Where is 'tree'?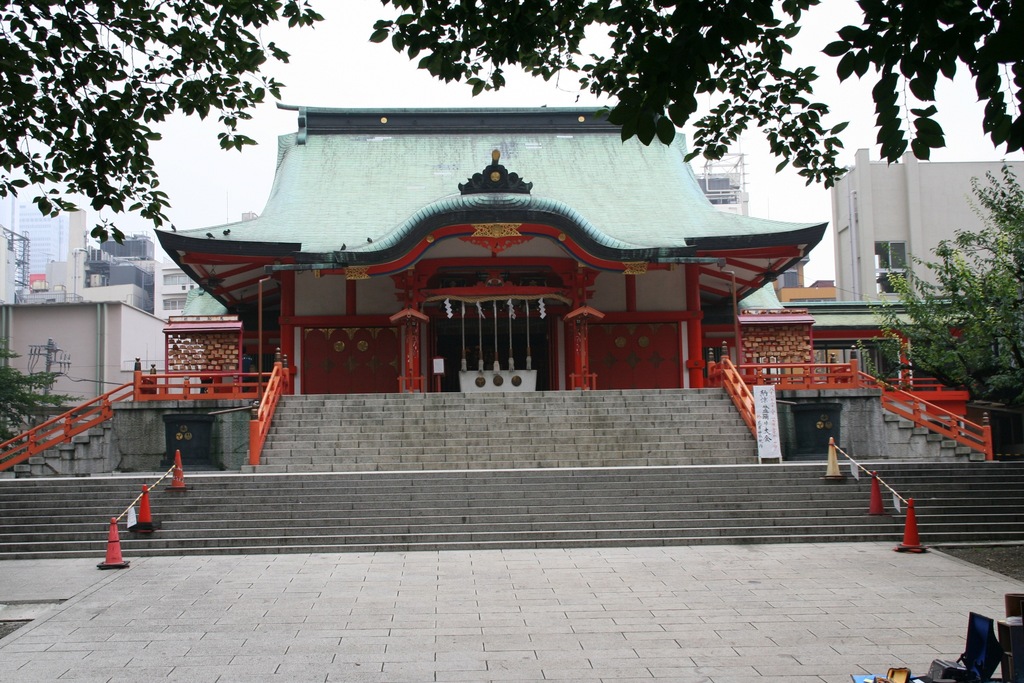
(367, 0, 1023, 188).
